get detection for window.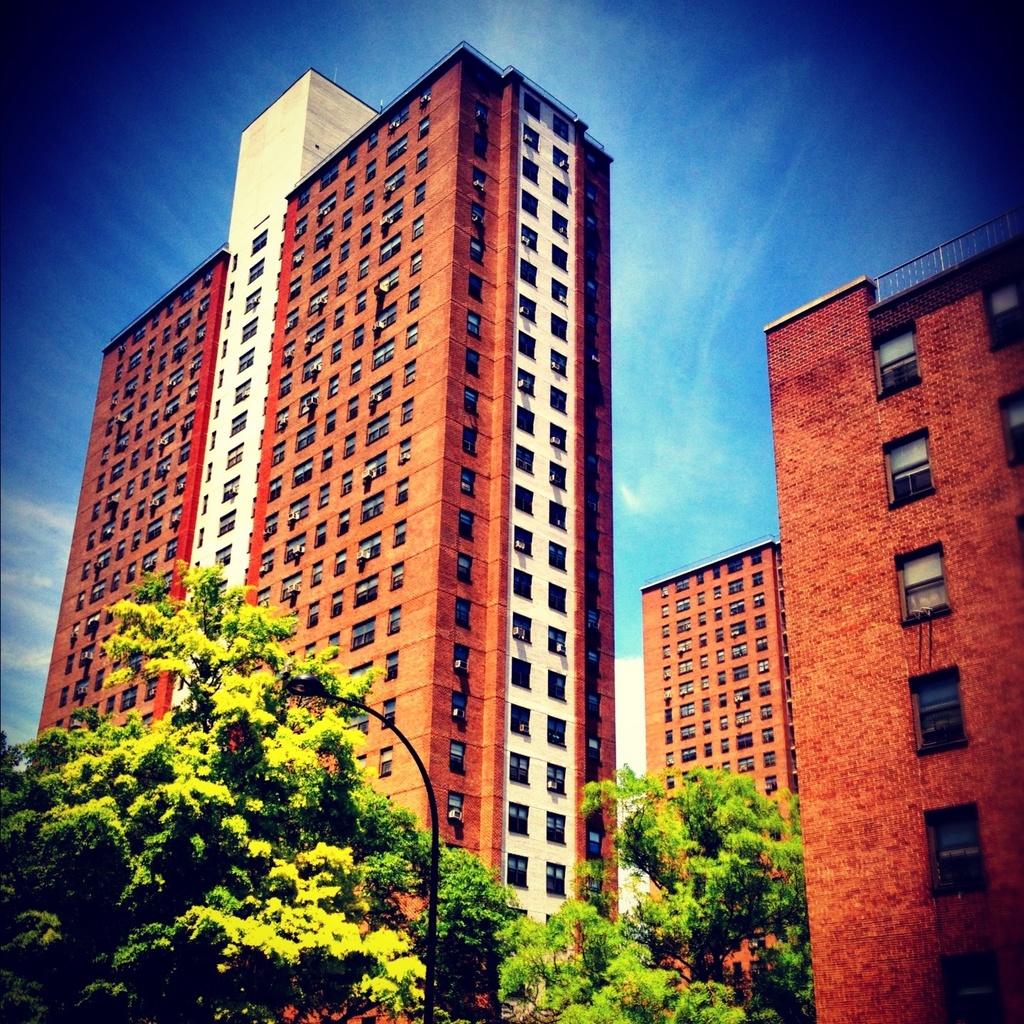
Detection: {"left": 117, "top": 340, "right": 126, "bottom": 359}.
